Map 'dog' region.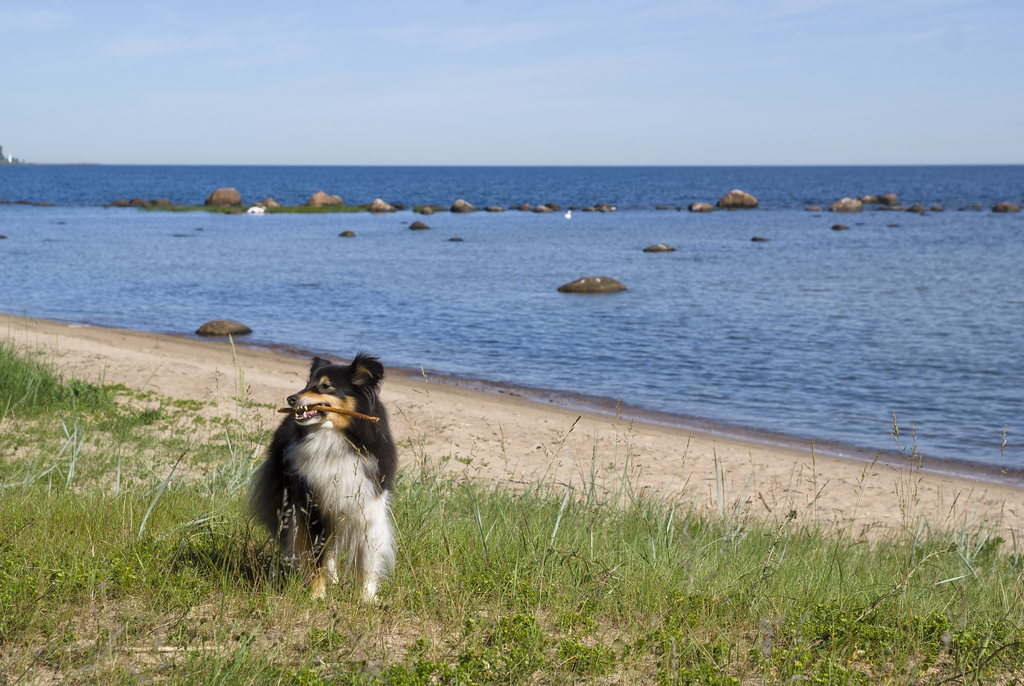
Mapped to 239:347:401:599.
